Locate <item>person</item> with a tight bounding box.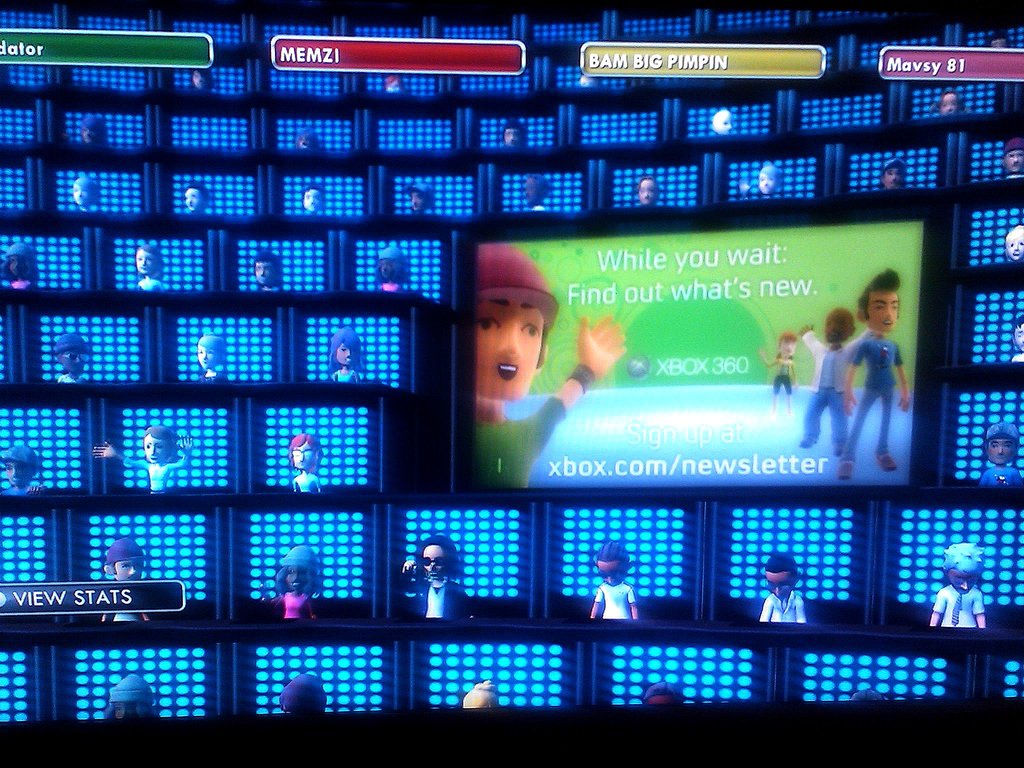
[left=789, top=309, right=877, bottom=449].
